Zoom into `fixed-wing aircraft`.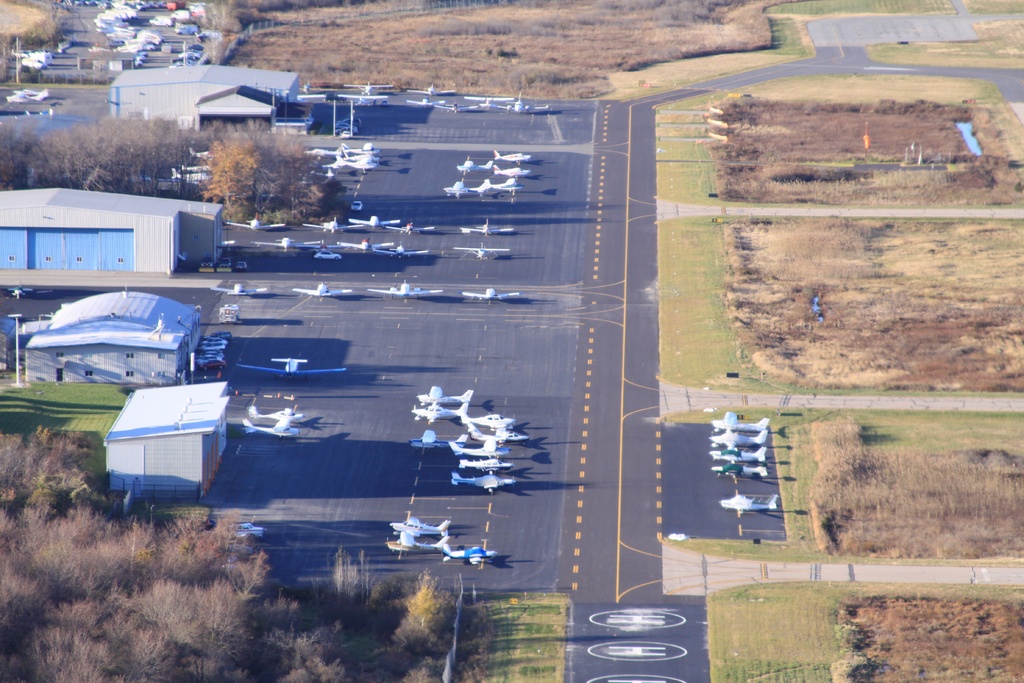
Zoom target: (372,241,430,258).
